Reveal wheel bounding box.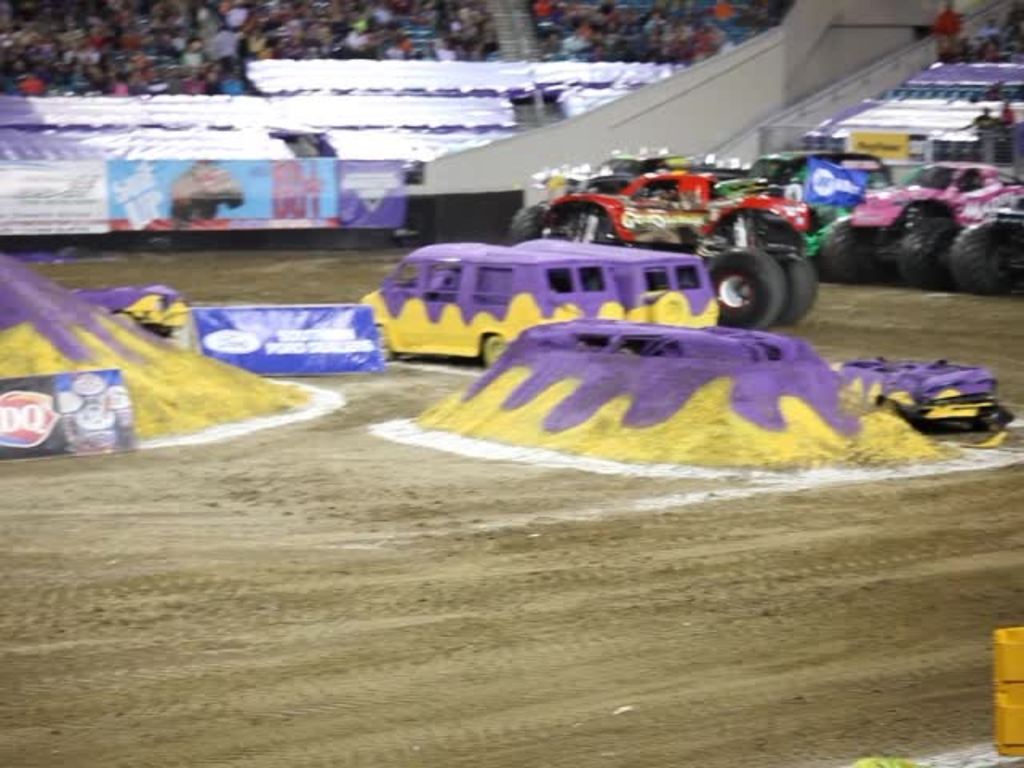
Revealed: 898, 213, 965, 285.
